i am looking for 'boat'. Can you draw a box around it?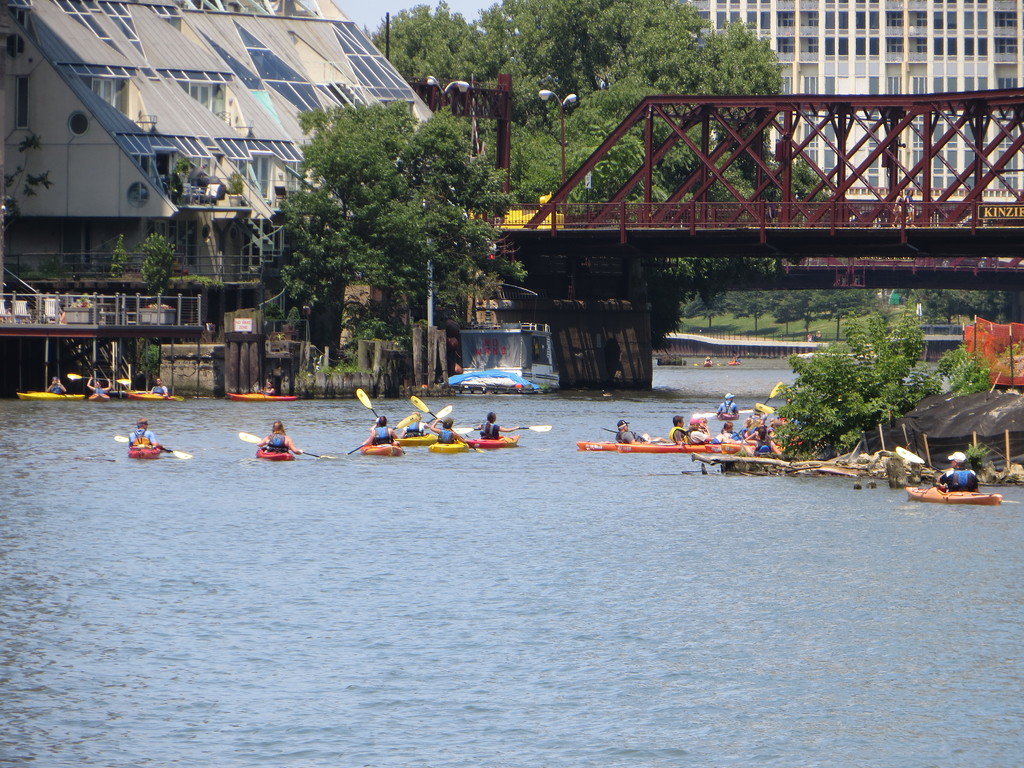
Sure, the bounding box is [125,442,163,457].
